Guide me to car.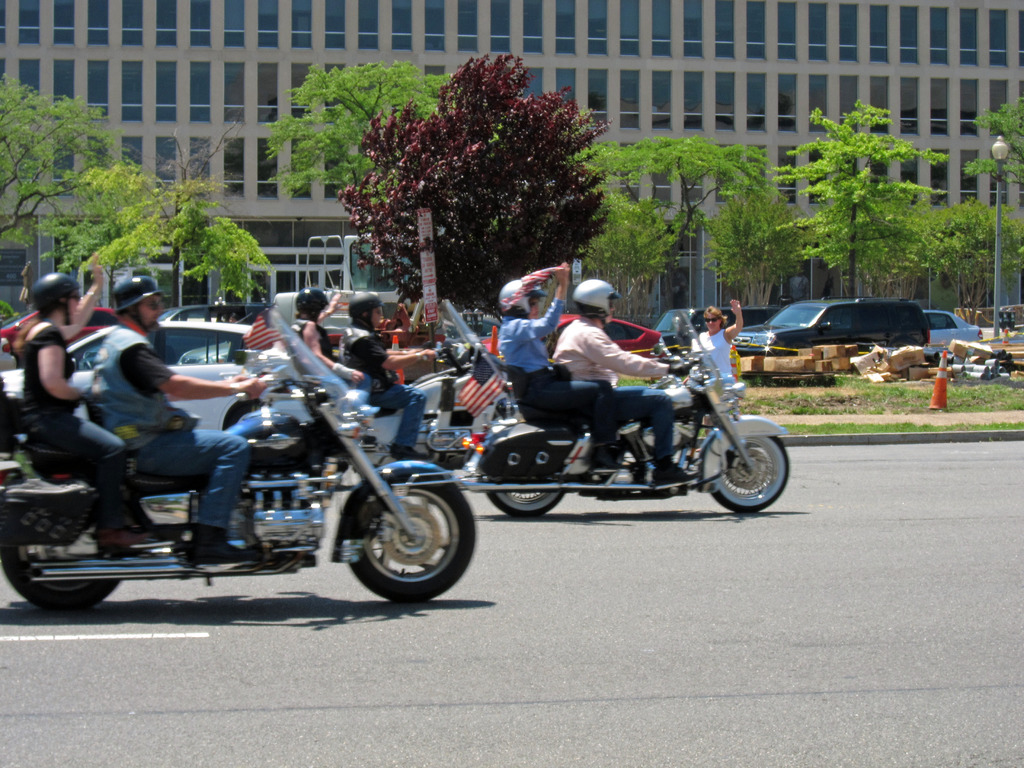
Guidance: l=155, t=305, r=270, b=363.
